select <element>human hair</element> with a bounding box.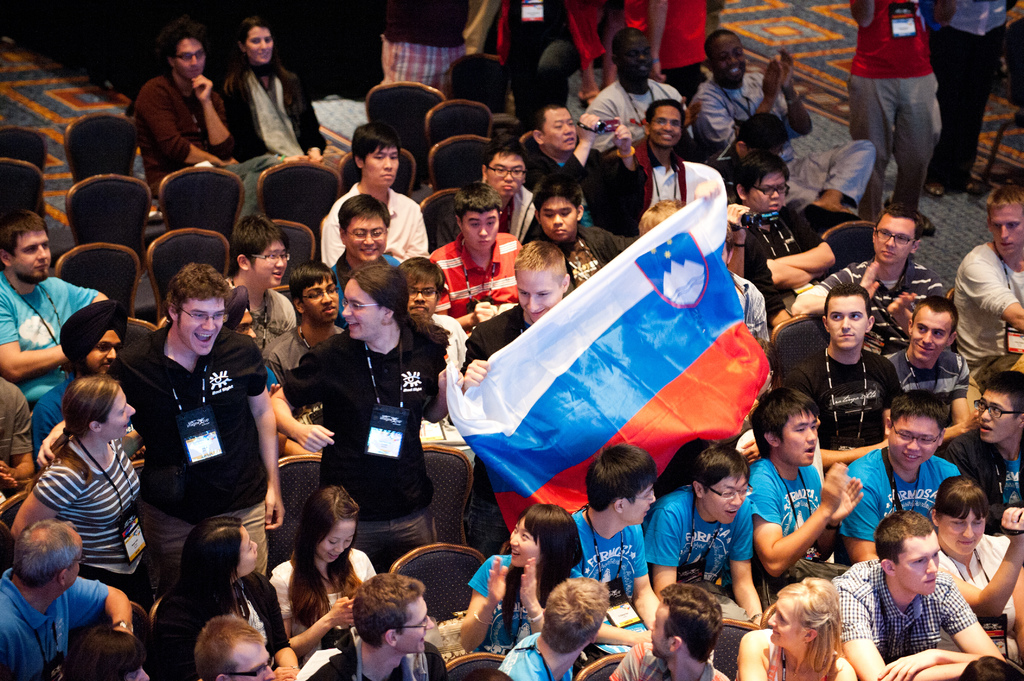
x1=22 y1=376 x2=119 y2=495.
